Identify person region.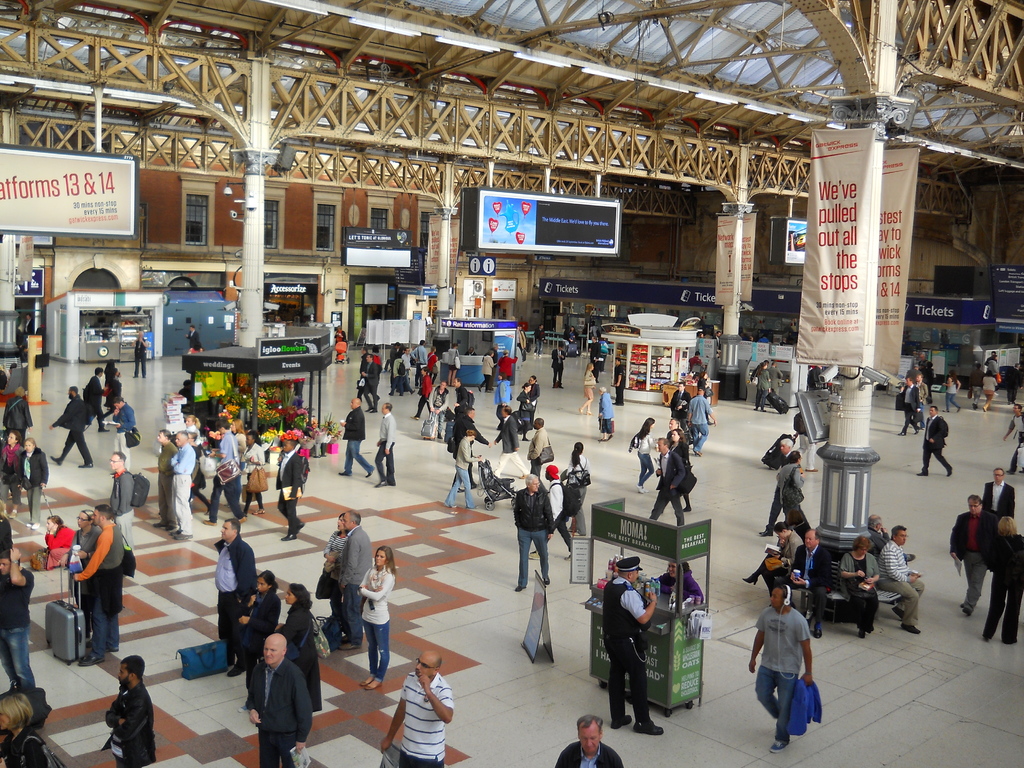
Region: (x1=17, y1=441, x2=42, y2=529).
